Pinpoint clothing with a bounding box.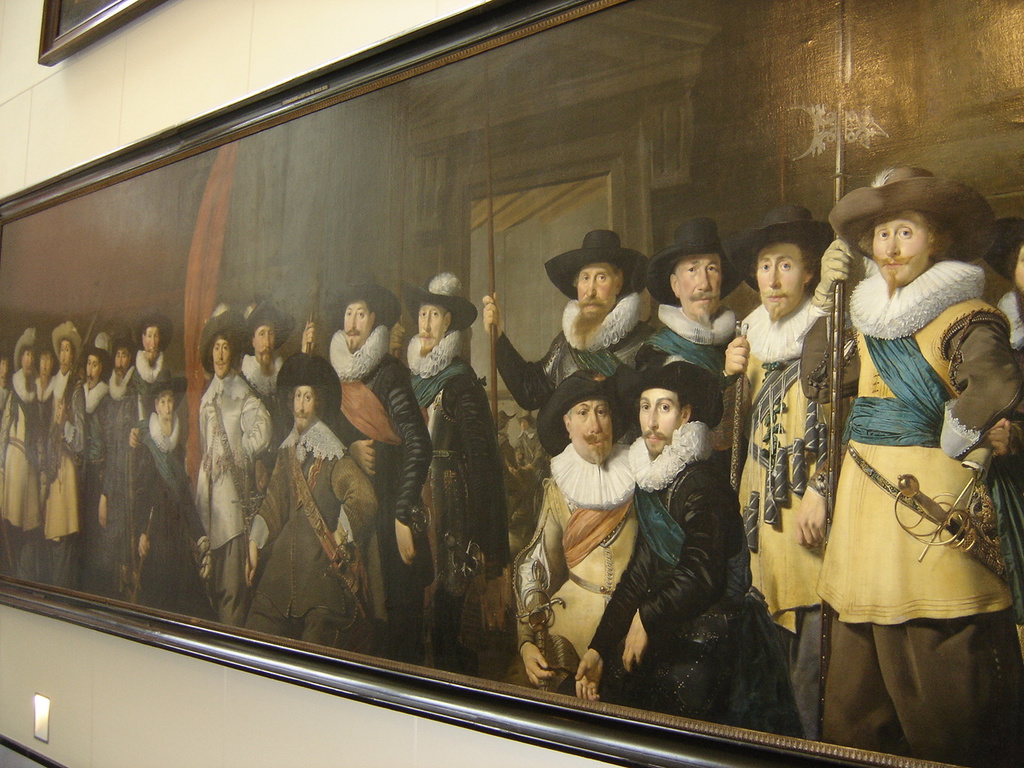
box(406, 325, 498, 669).
